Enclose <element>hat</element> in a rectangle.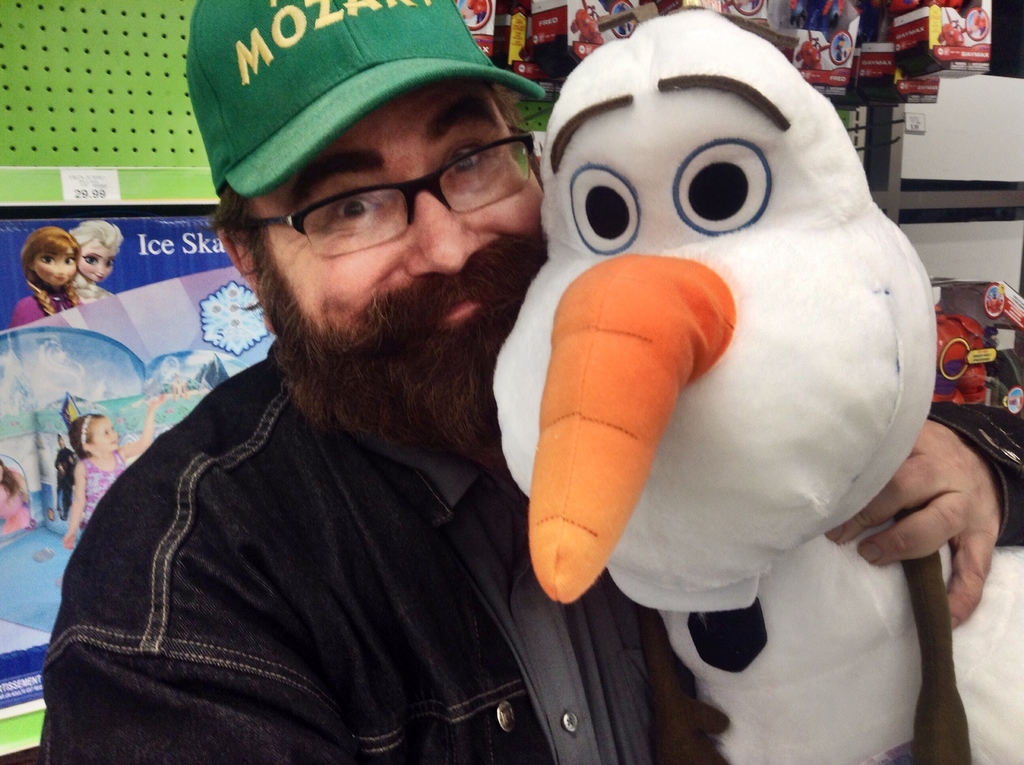
184,0,547,195.
